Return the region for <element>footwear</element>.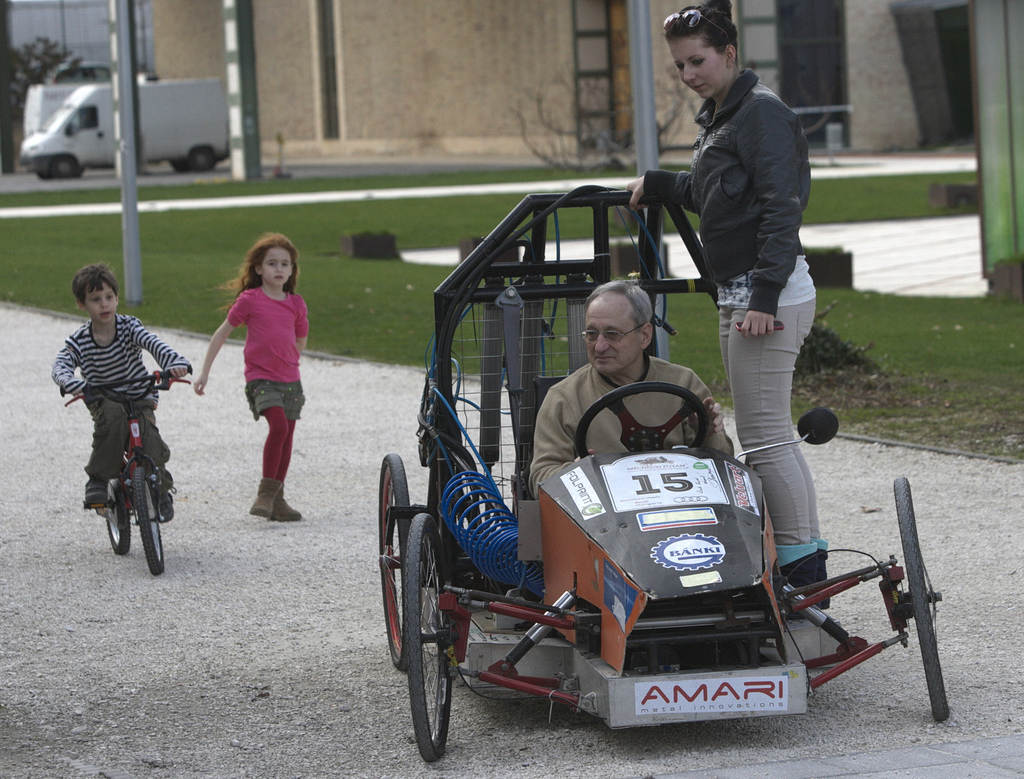
x1=272, y1=484, x2=303, y2=519.
